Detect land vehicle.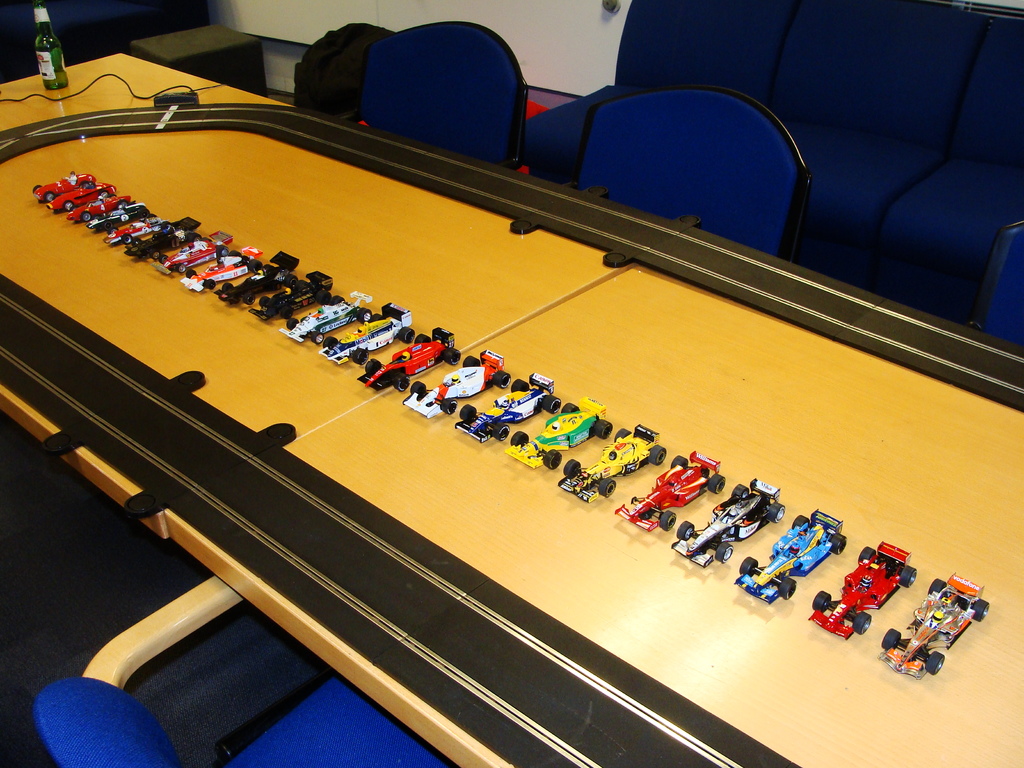
Detected at bbox=[31, 170, 95, 204].
